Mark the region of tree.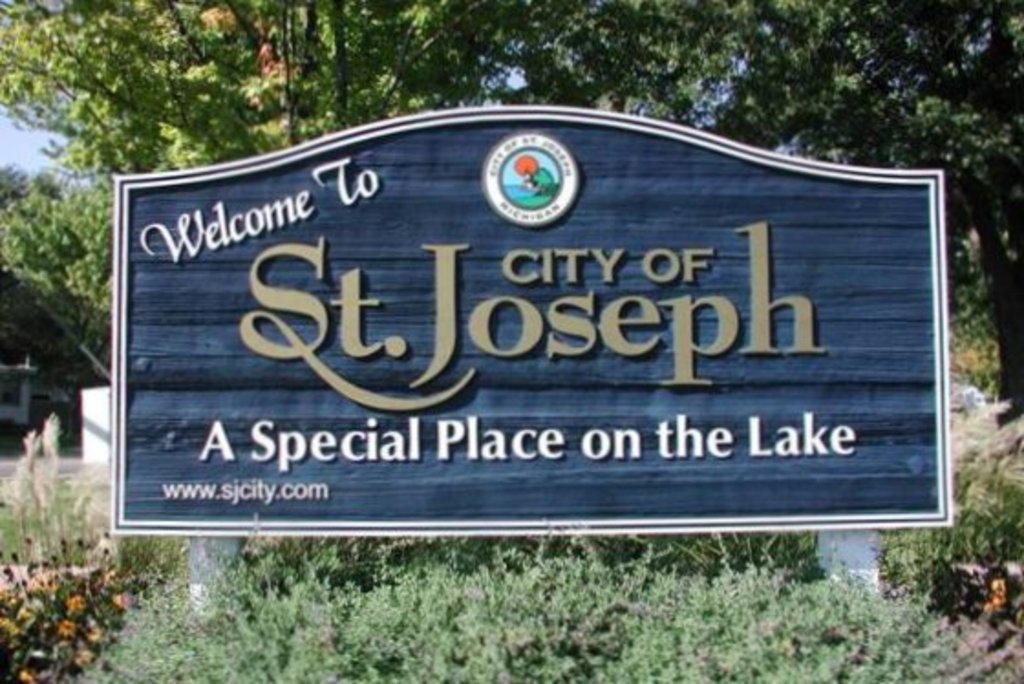
Region: [x1=443, y1=0, x2=1022, y2=422].
